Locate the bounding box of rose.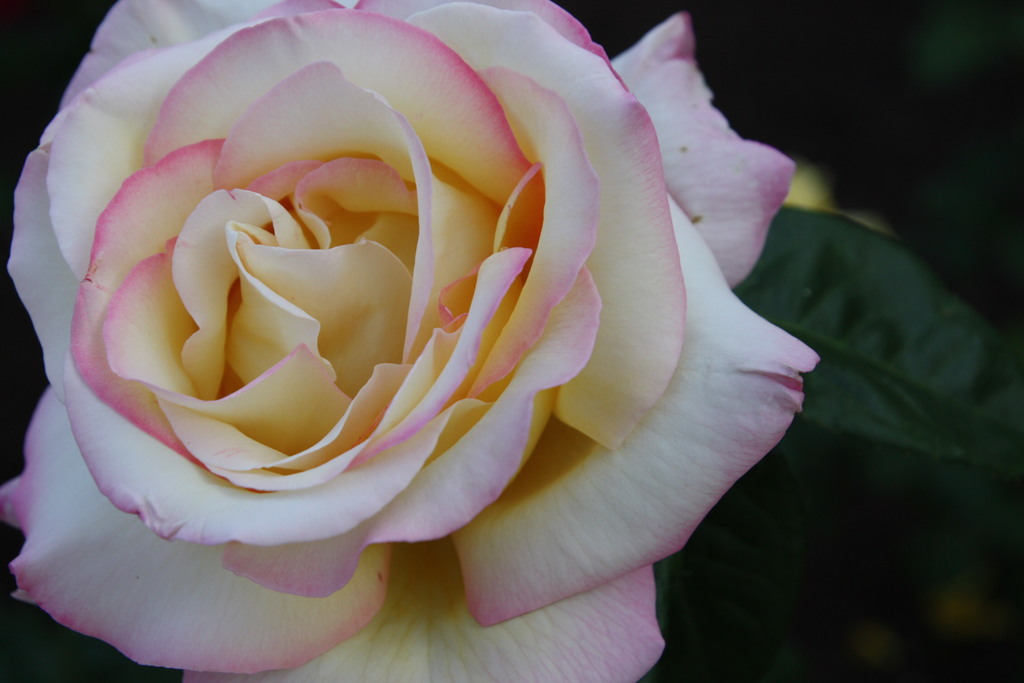
Bounding box: {"x1": 0, "y1": 0, "x2": 819, "y2": 682}.
